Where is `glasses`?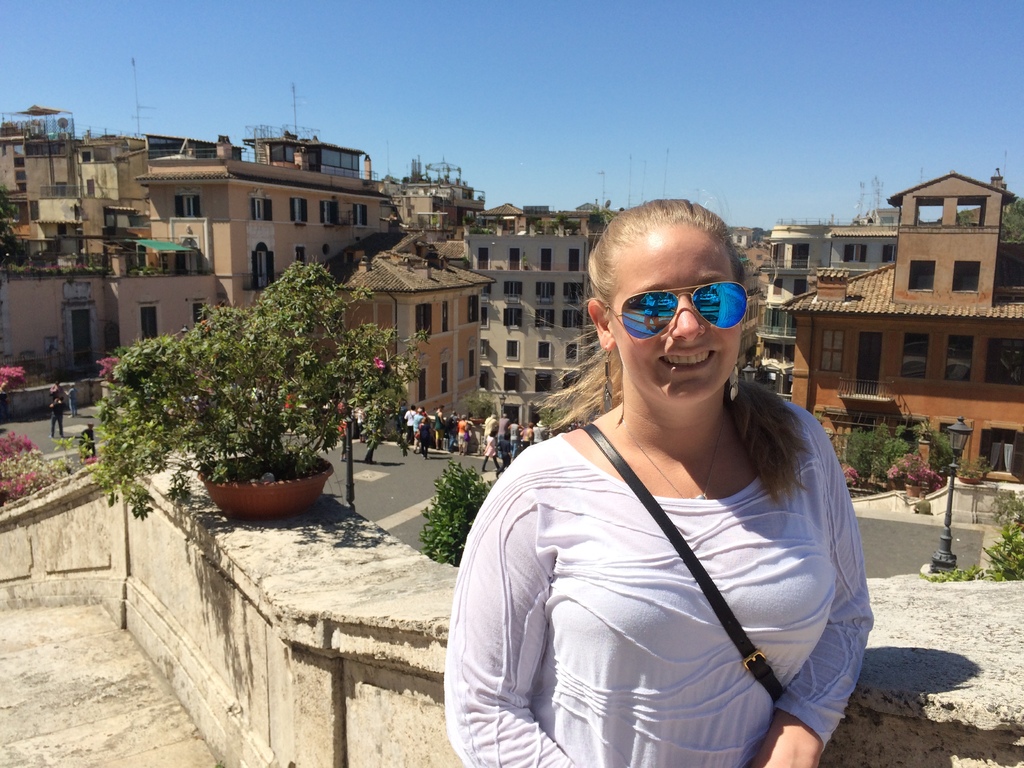
[left=614, top=281, right=765, bottom=340].
